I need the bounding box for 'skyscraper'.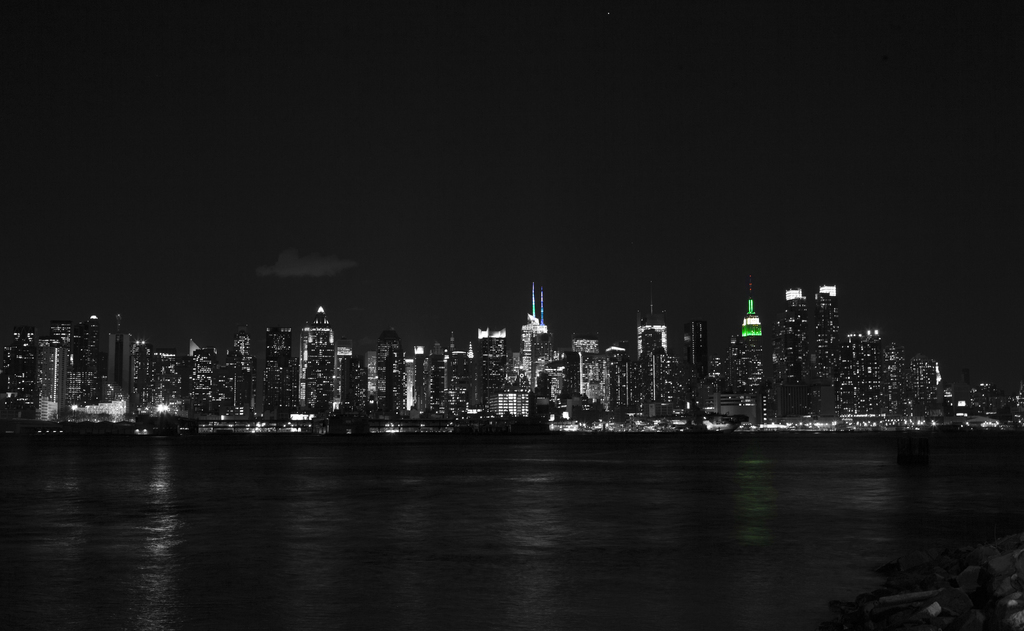
Here it is: <bbox>696, 285, 771, 426</bbox>.
